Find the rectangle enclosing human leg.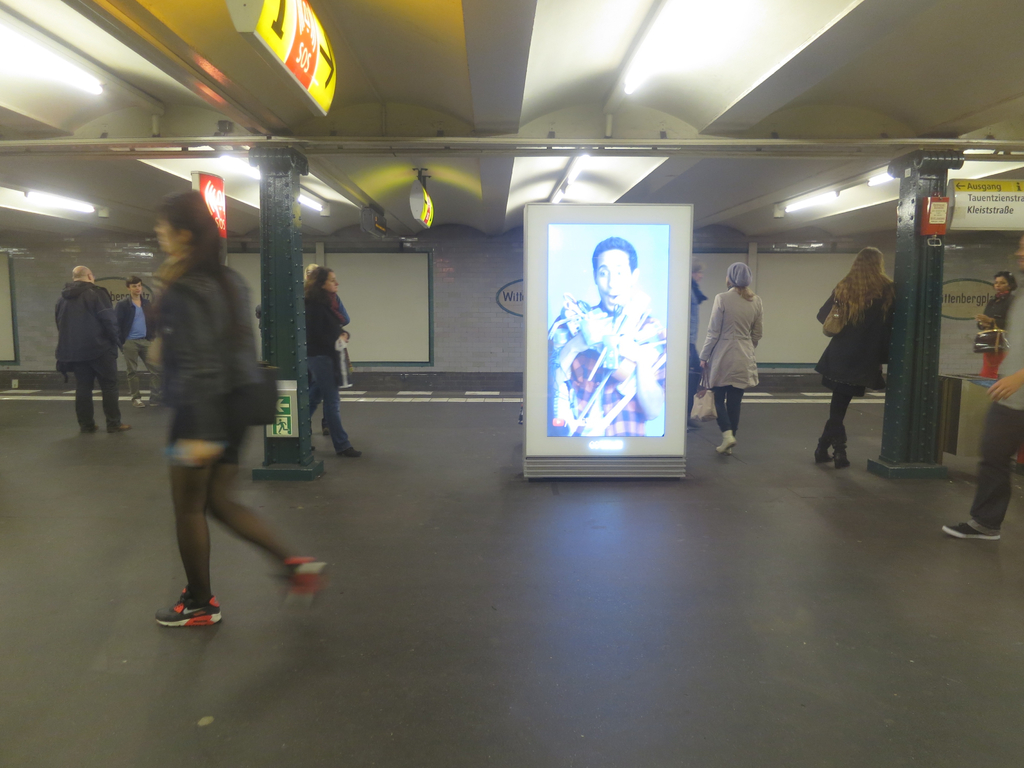
940, 399, 1023, 538.
